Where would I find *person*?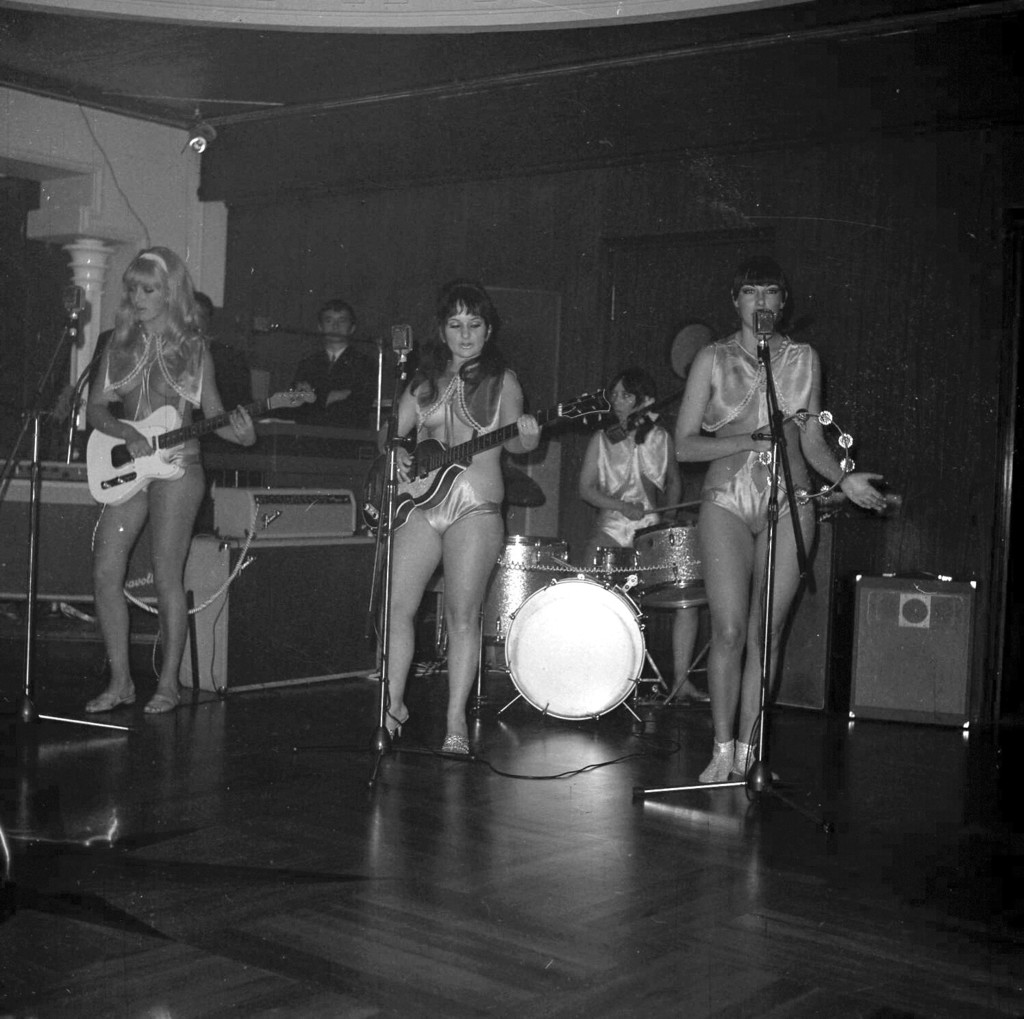
At (83, 236, 261, 718).
